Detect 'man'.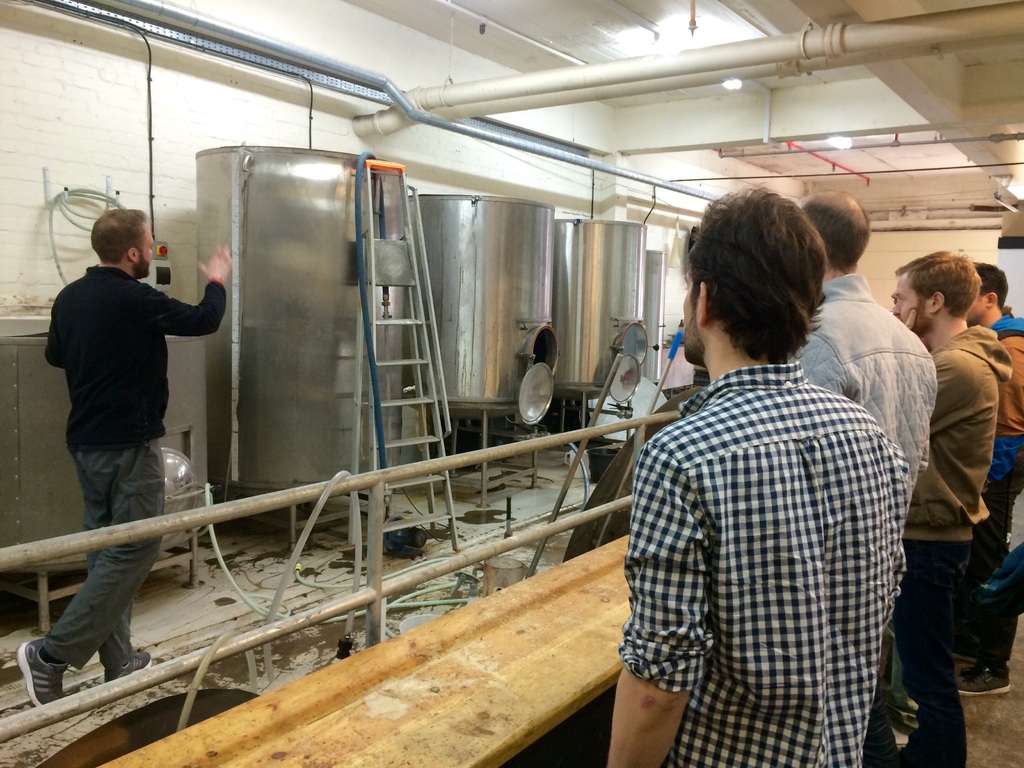
Detected at [961, 257, 1023, 663].
